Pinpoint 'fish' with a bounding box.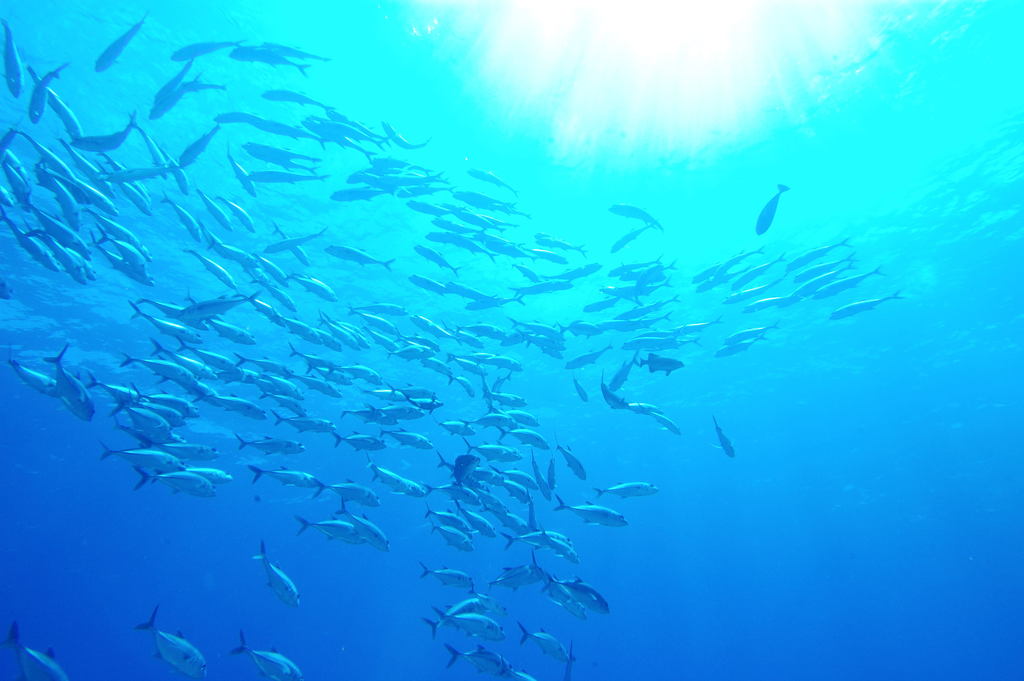
781:239:851:273.
